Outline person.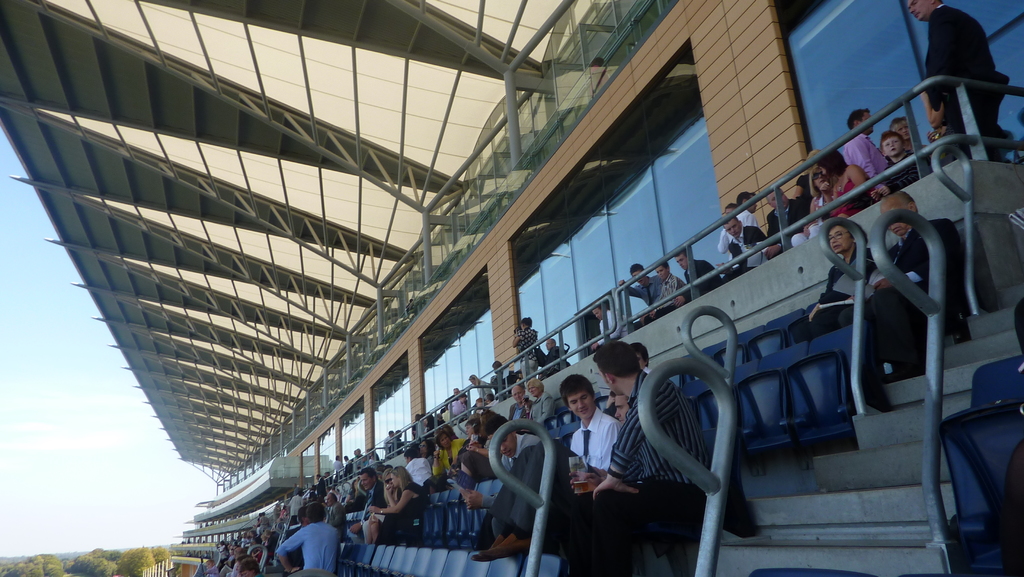
Outline: bbox=(470, 370, 492, 407).
